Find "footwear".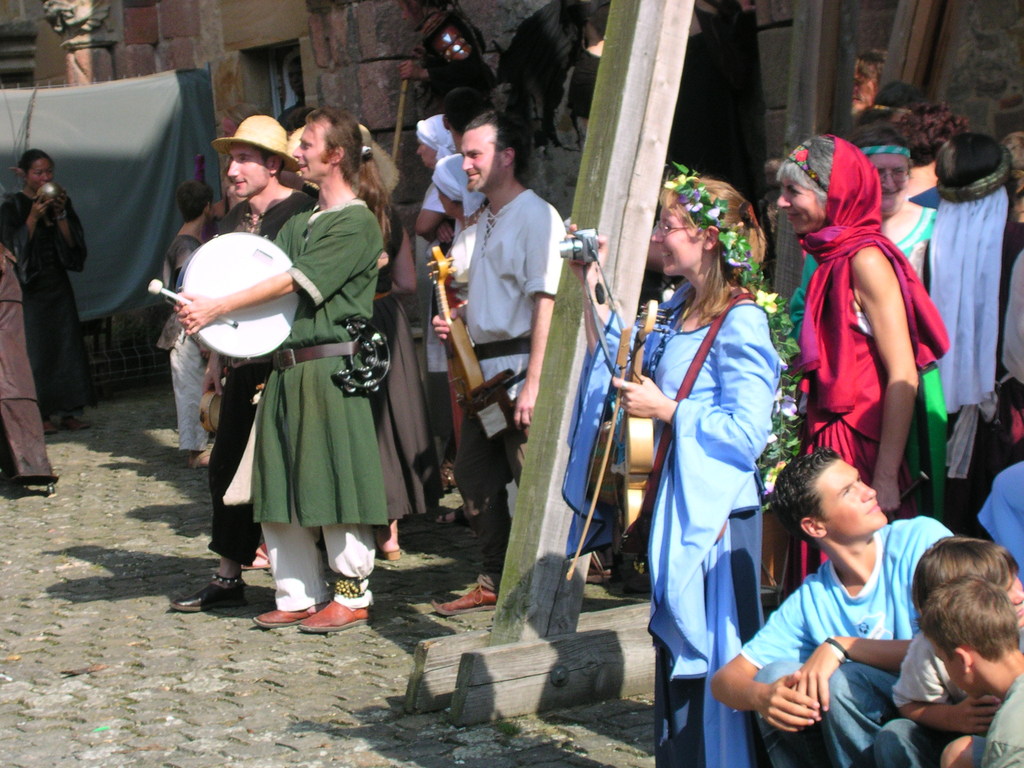
region(248, 605, 323, 631).
